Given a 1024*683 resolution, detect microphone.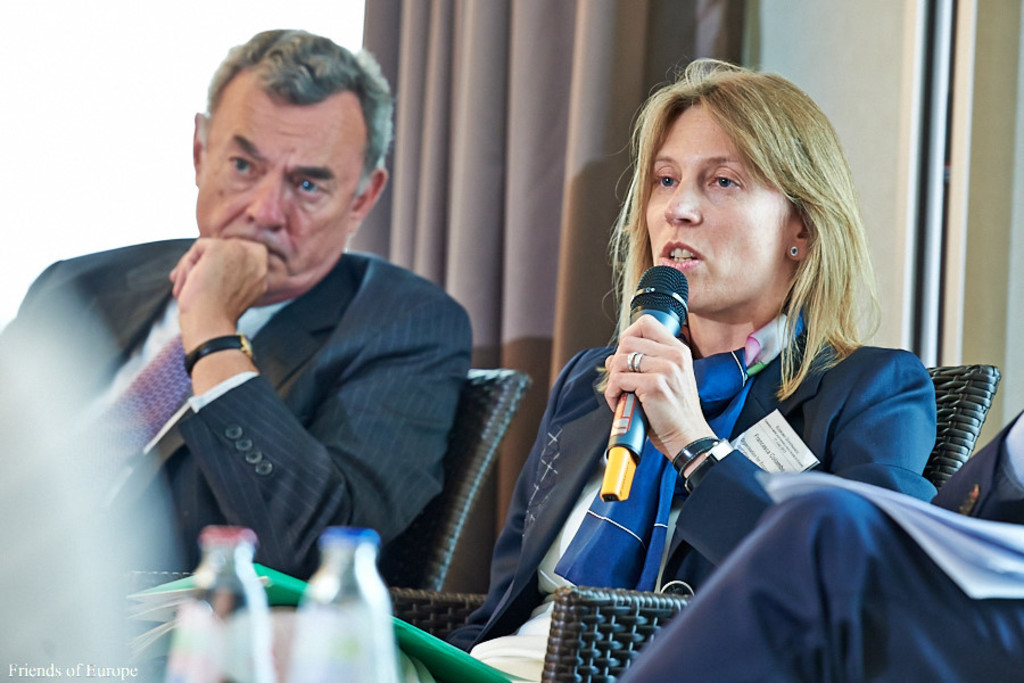
bbox(601, 264, 688, 466).
